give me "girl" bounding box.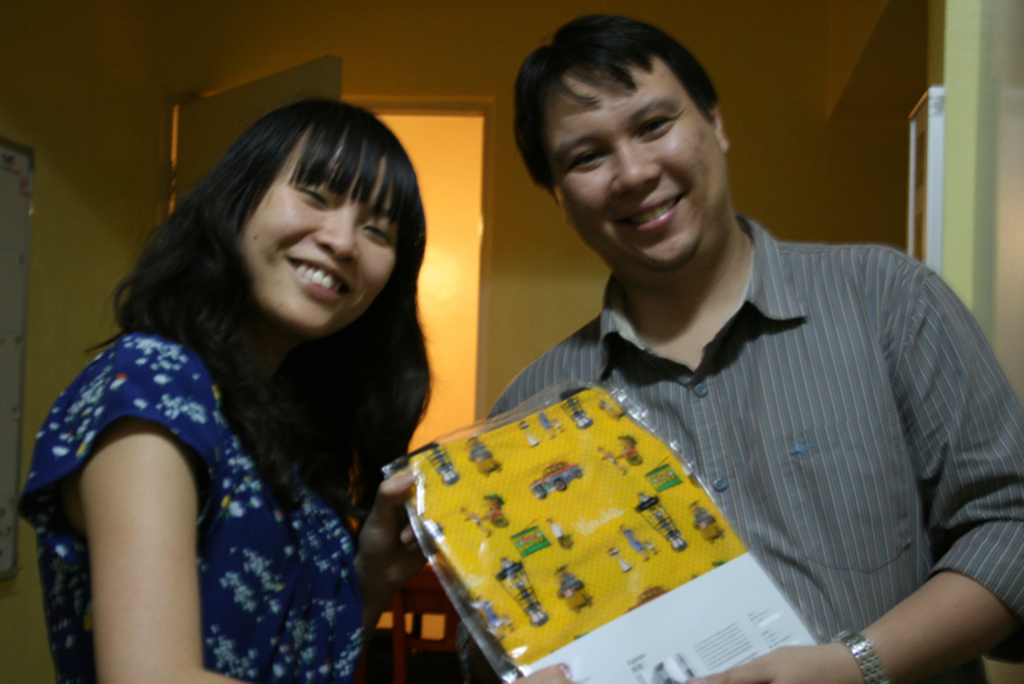
<bbox>24, 94, 435, 683</bbox>.
